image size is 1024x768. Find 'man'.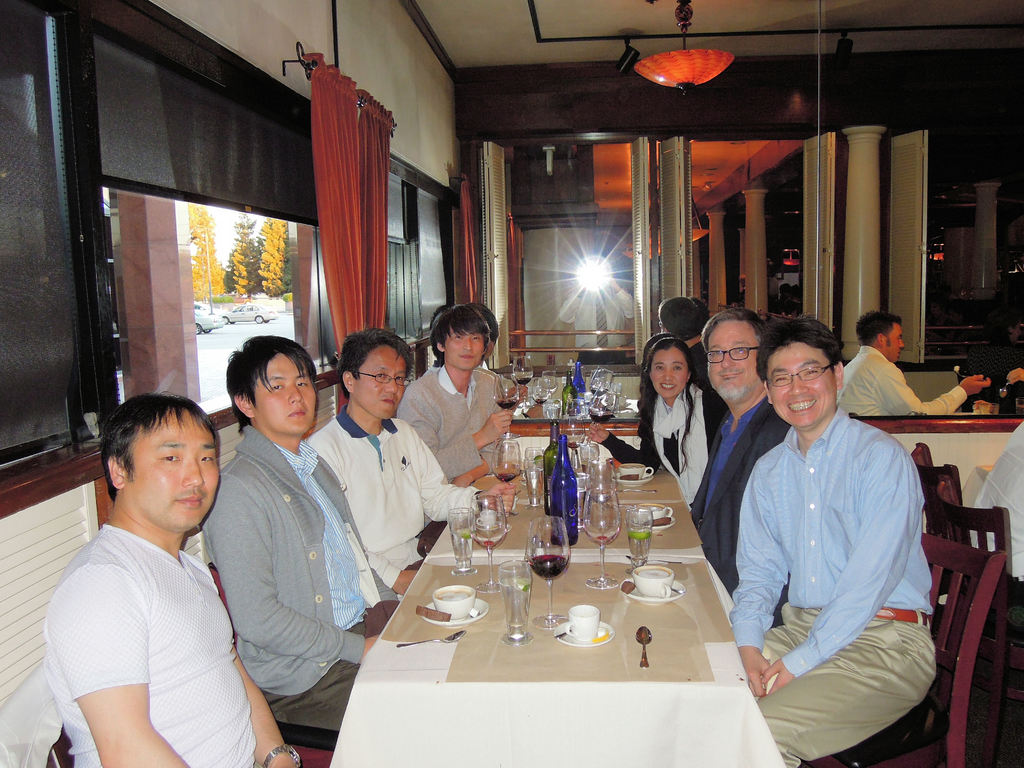
836/309/996/417.
